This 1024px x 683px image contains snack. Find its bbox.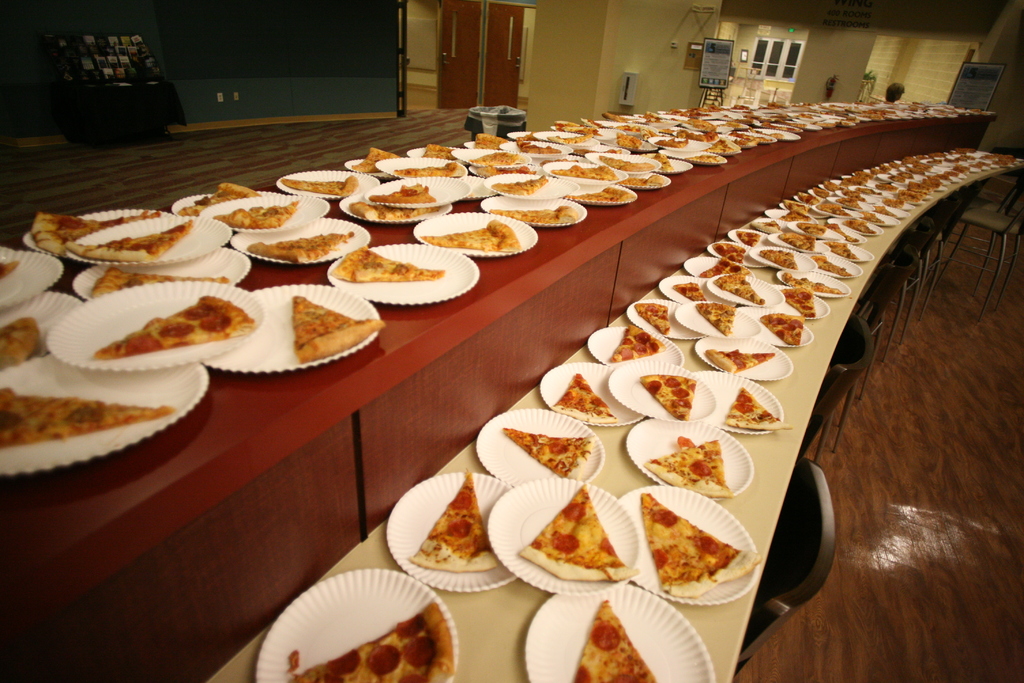
<region>88, 296, 261, 357</region>.
